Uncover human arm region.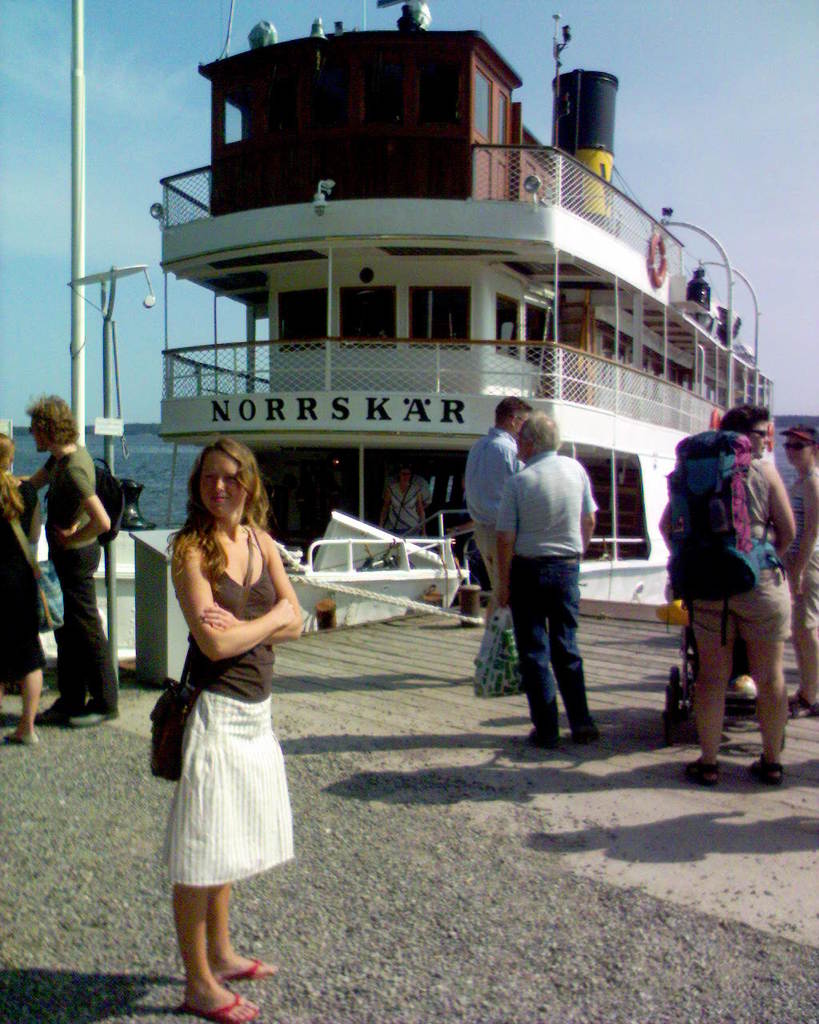
Uncovered: <bbox>414, 485, 430, 529</bbox>.
